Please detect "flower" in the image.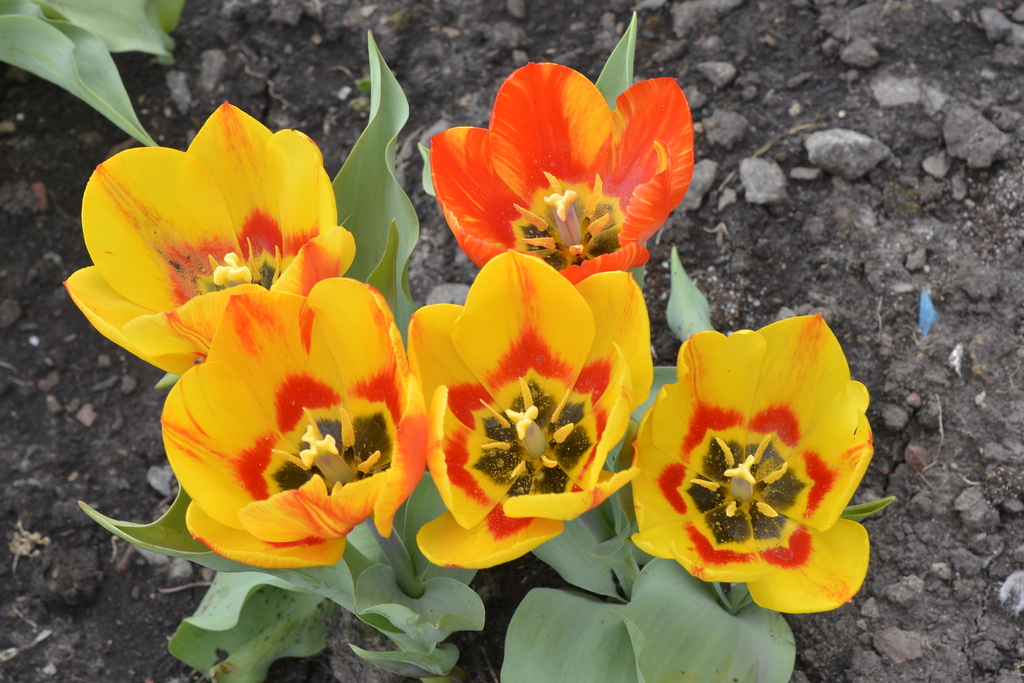
(x1=632, y1=314, x2=876, y2=613).
